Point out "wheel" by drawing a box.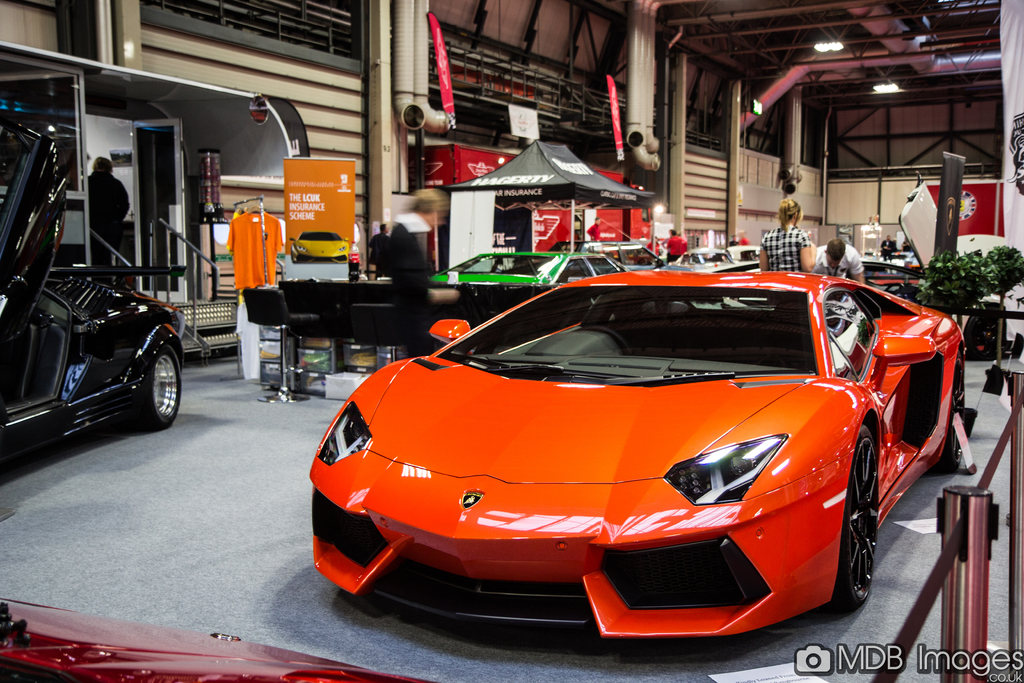
box(138, 341, 184, 431).
